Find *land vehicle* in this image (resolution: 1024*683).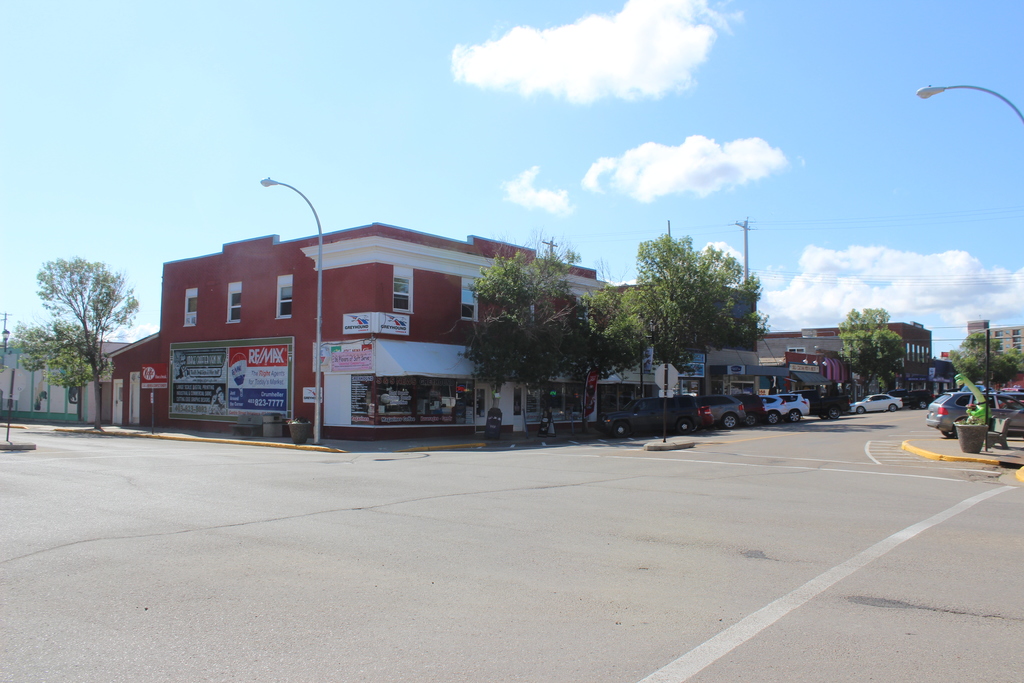
(850, 392, 906, 417).
